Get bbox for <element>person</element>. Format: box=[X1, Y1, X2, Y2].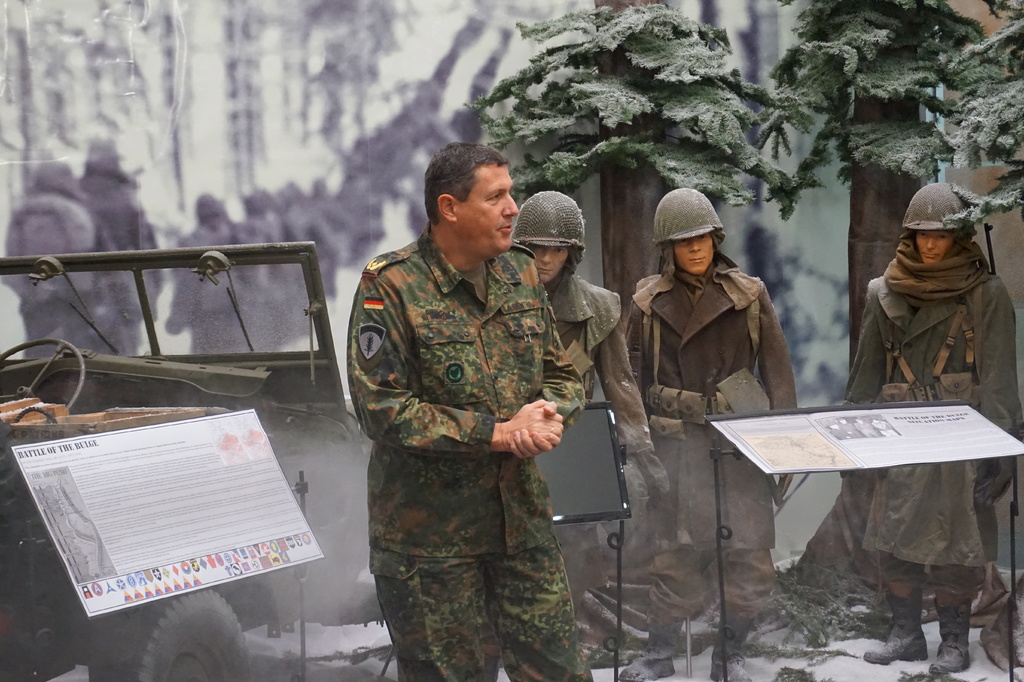
box=[74, 128, 169, 316].
